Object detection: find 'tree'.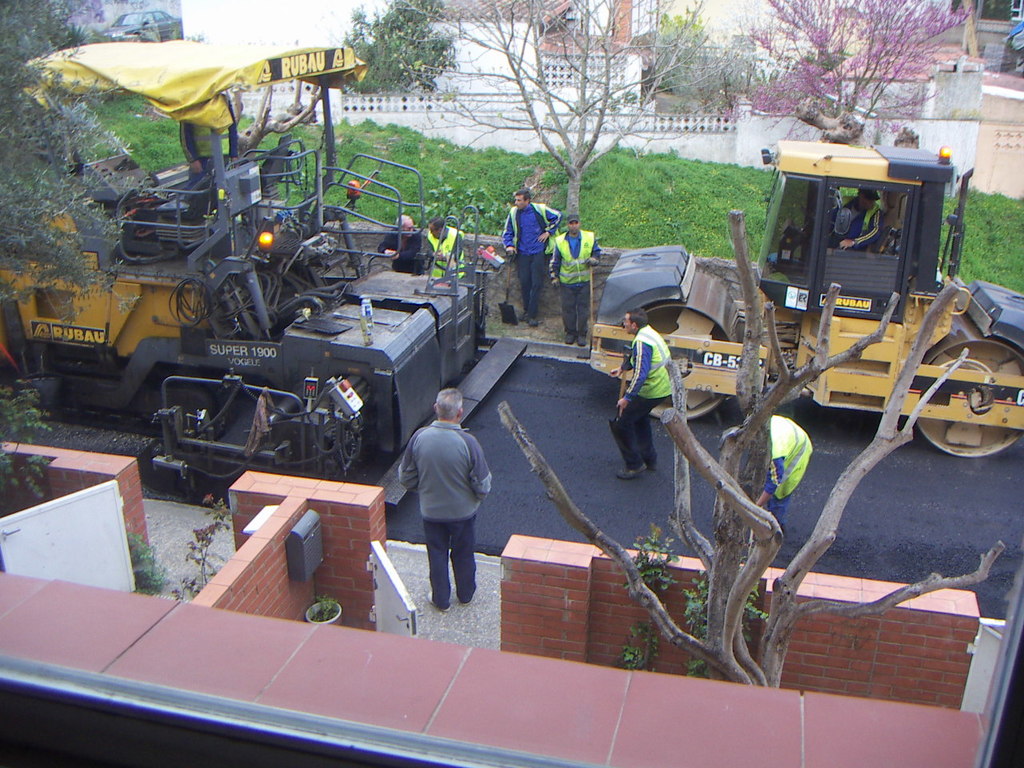
box=[722, 0, 959, 143].
